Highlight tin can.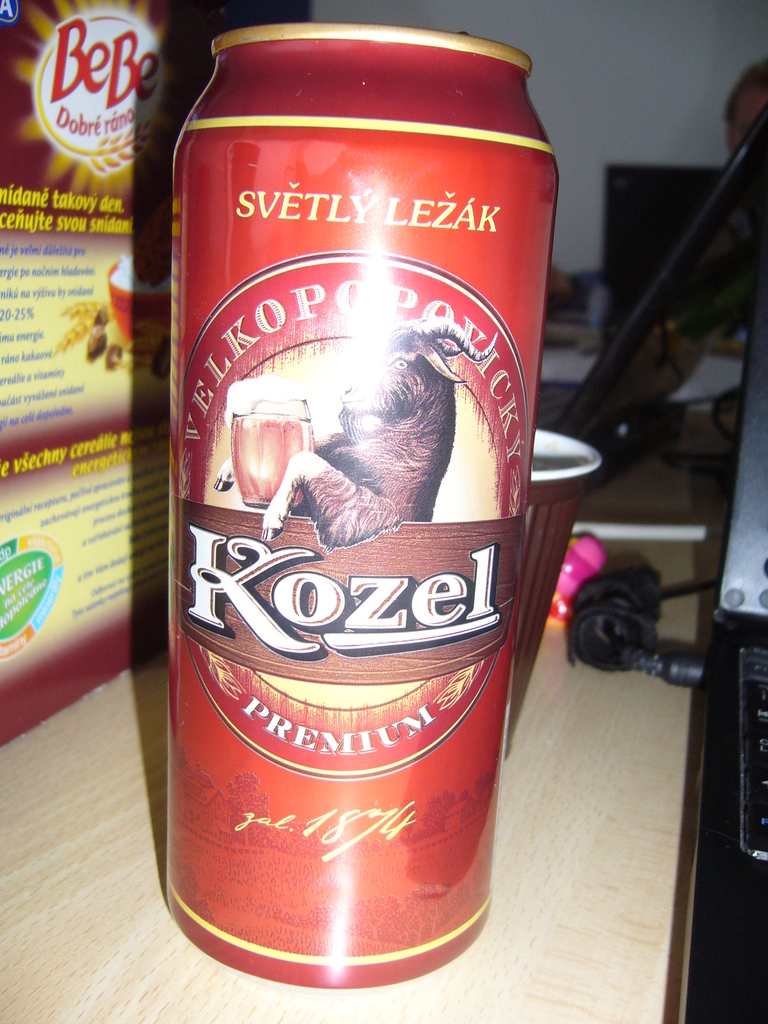
Highlighted region: box=[164, 20, 562, 993].
